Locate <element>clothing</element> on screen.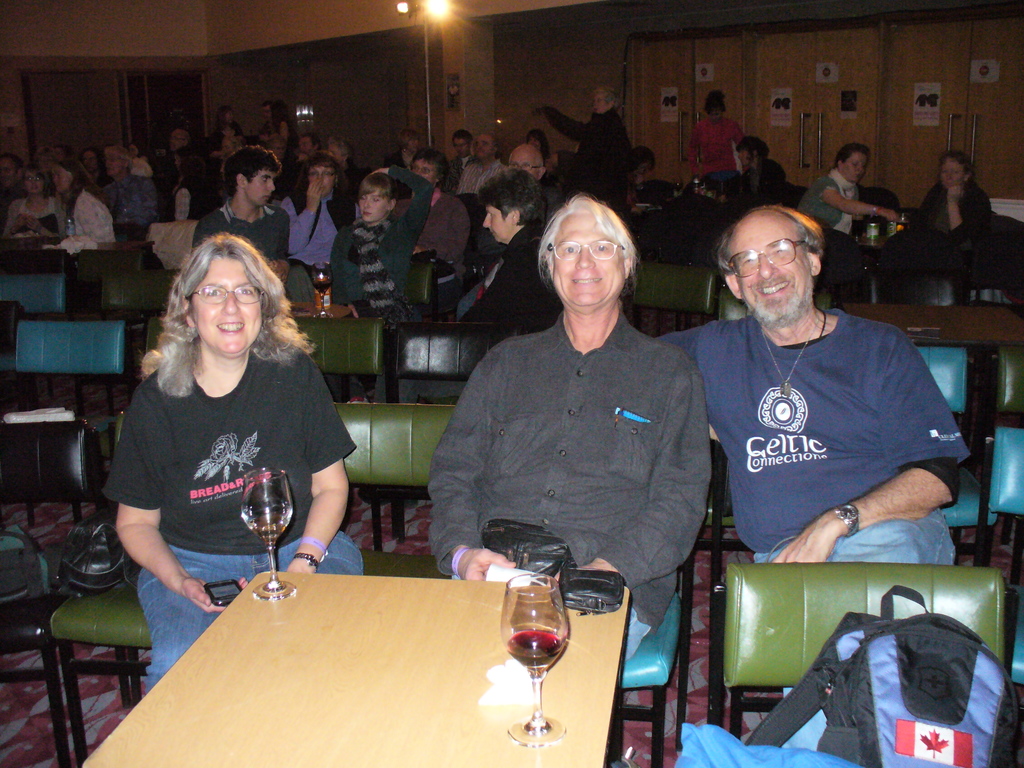
On screen at bbox(685, 115, 747, 184).
